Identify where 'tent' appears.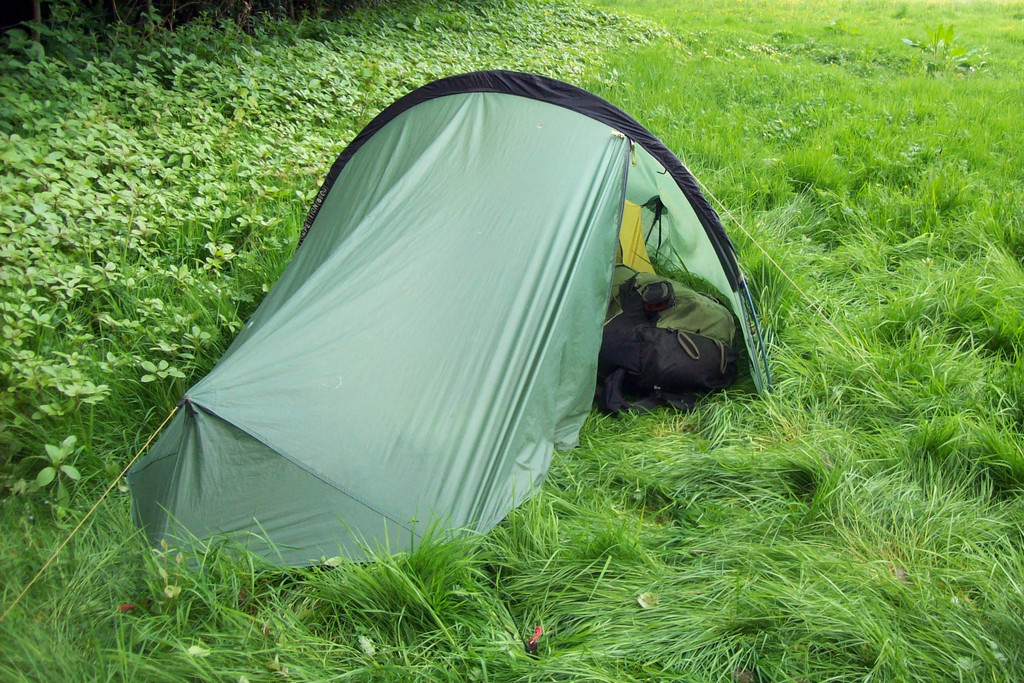
Appears at left=97, top=92, right=749, bottom=605.
